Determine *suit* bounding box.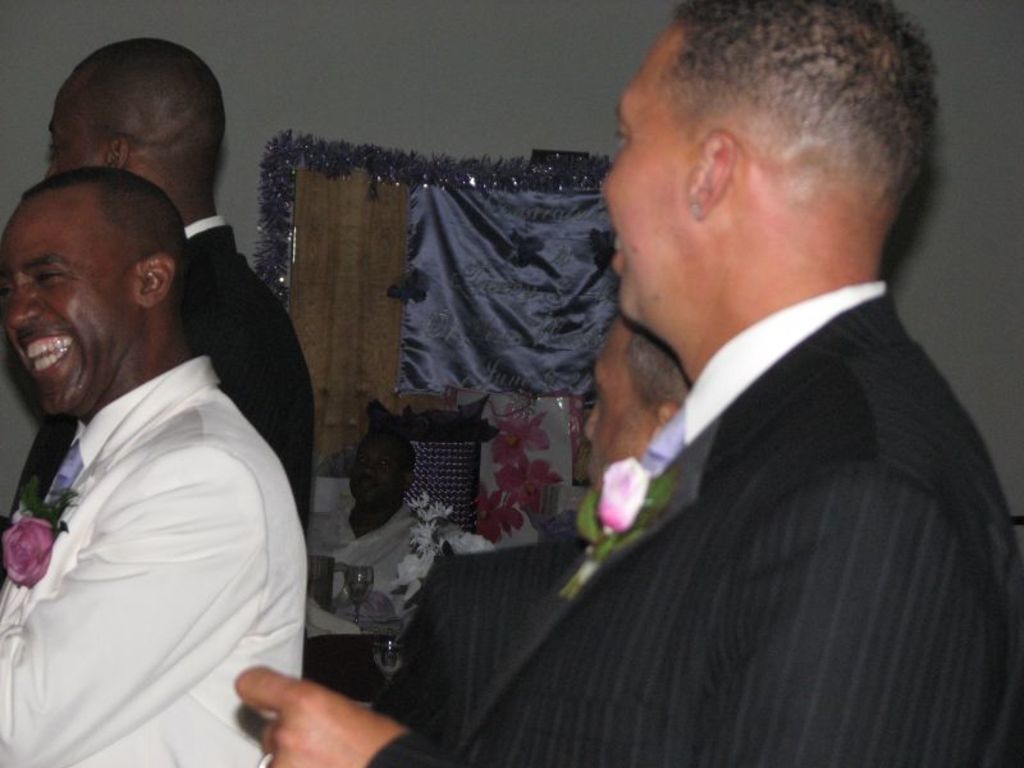
Determined: [0, 355, 307, 767].
